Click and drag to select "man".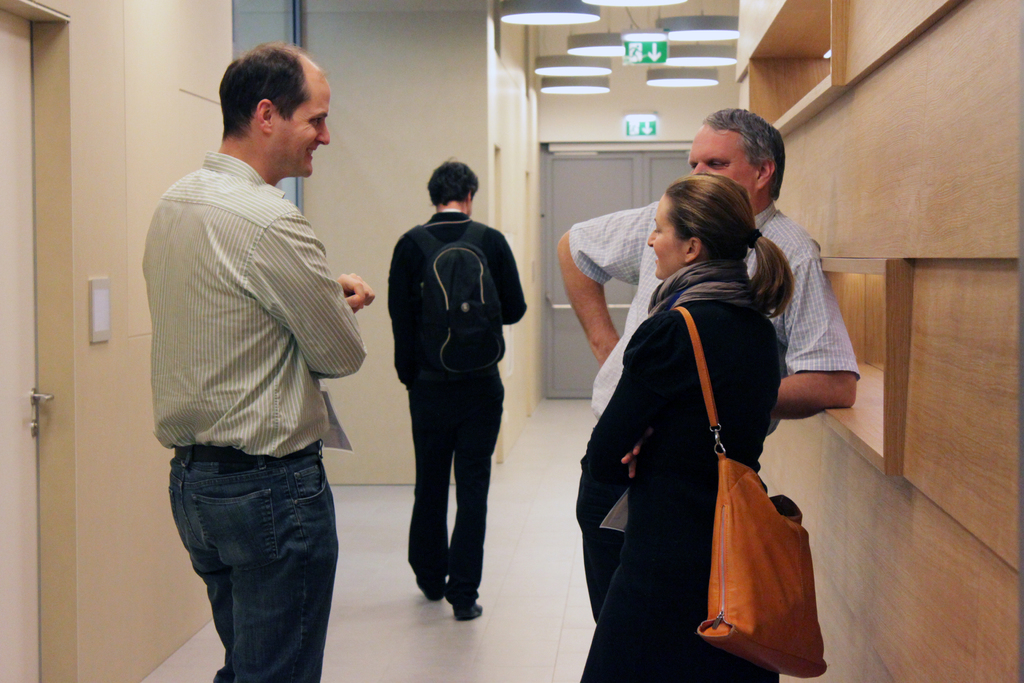
Selection: [138, 33, 394, 682].
